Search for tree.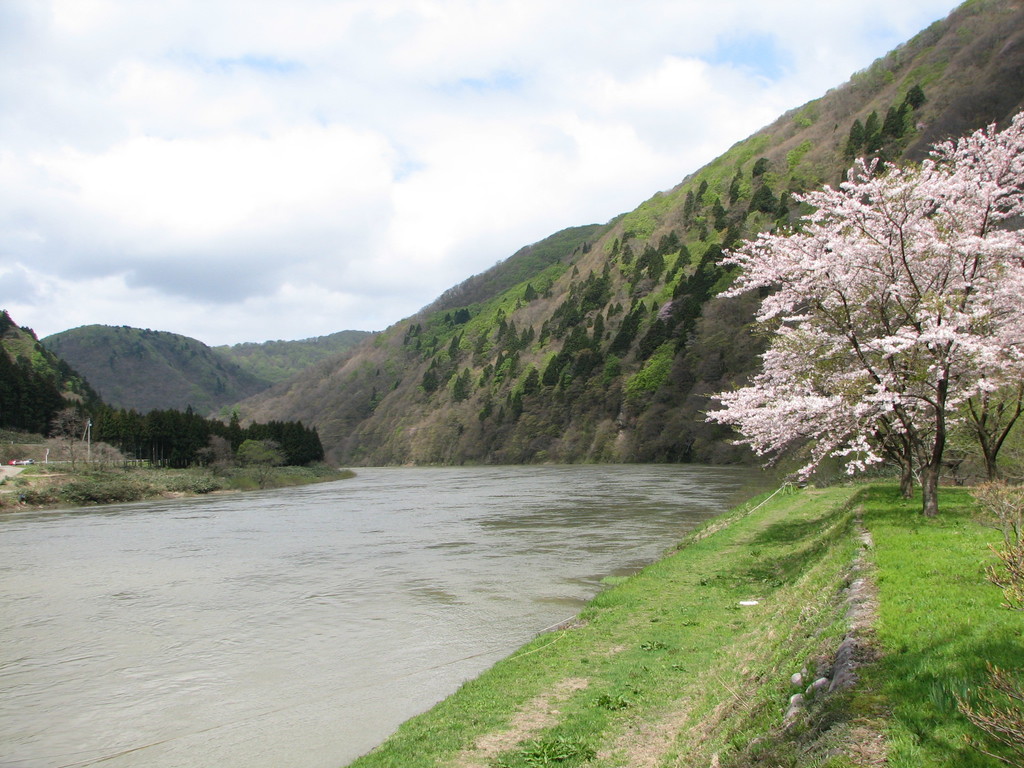
Found at select_region(863, 138, 890, 175).
